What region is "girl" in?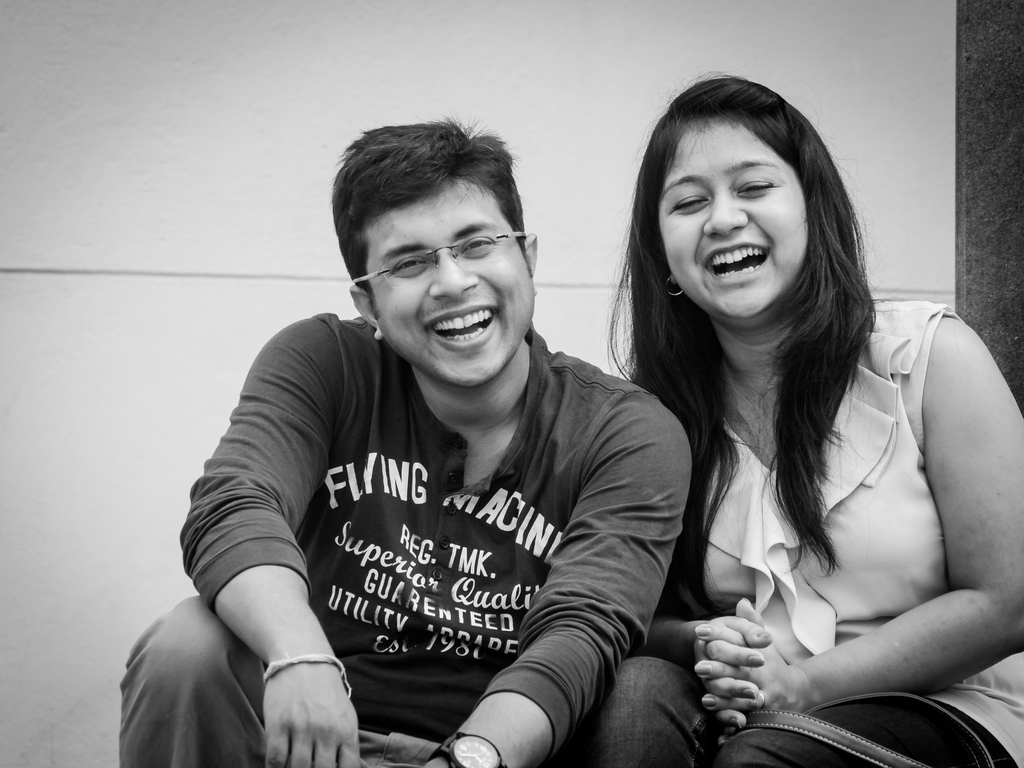
x1=557, y1=77, x2=1023, y2=767.
